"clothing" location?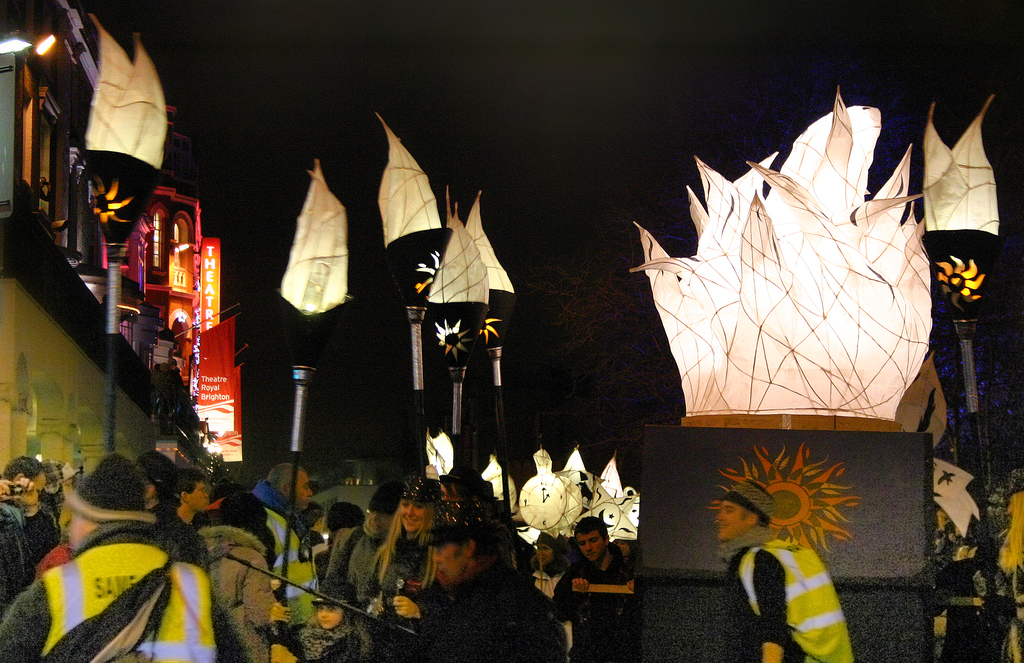
<region>290, 614, 383, 662</region>
